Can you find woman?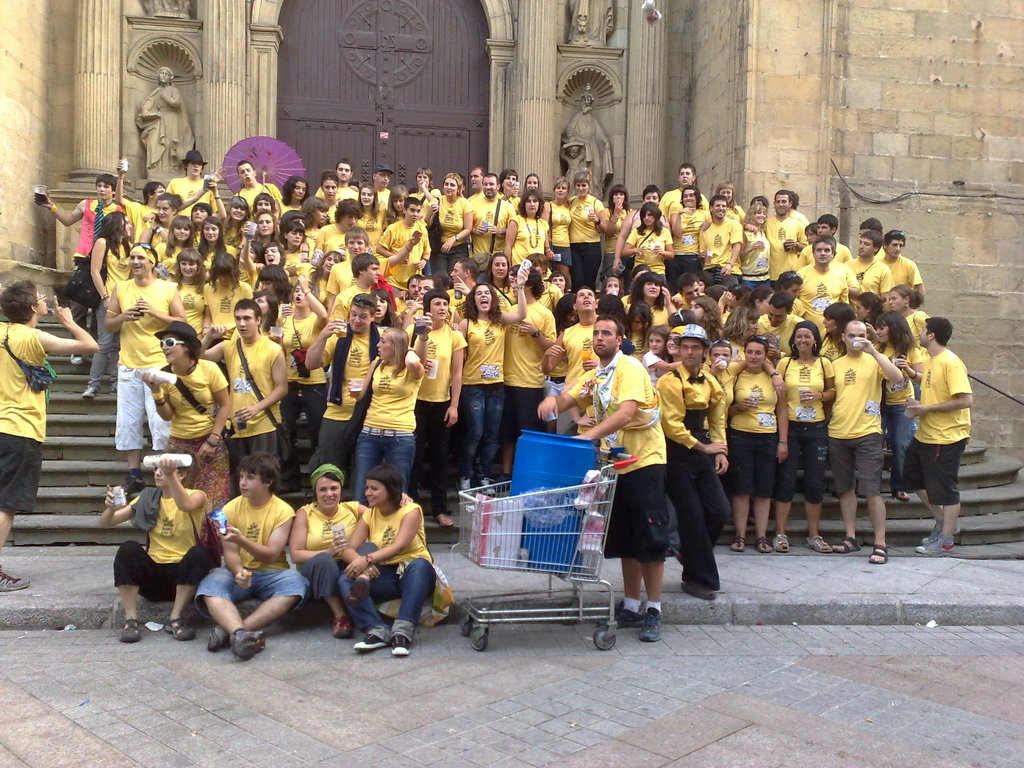
Yes, bounding box: (left=412, top=288, right=470, bottom=531).
